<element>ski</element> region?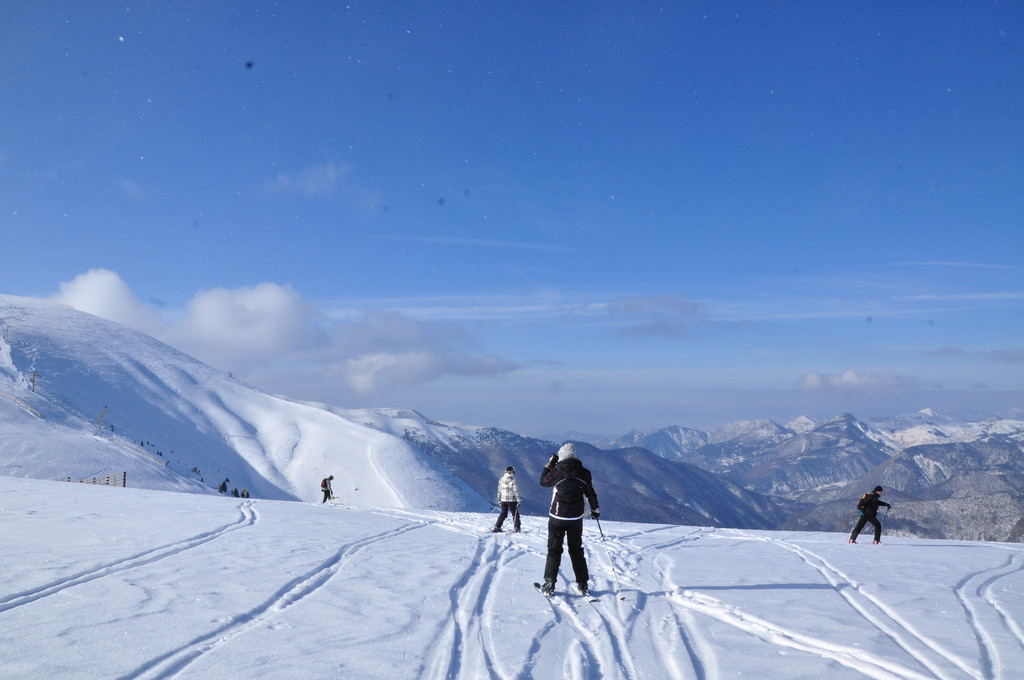
left=485, top=526, right=501, bottom=528
